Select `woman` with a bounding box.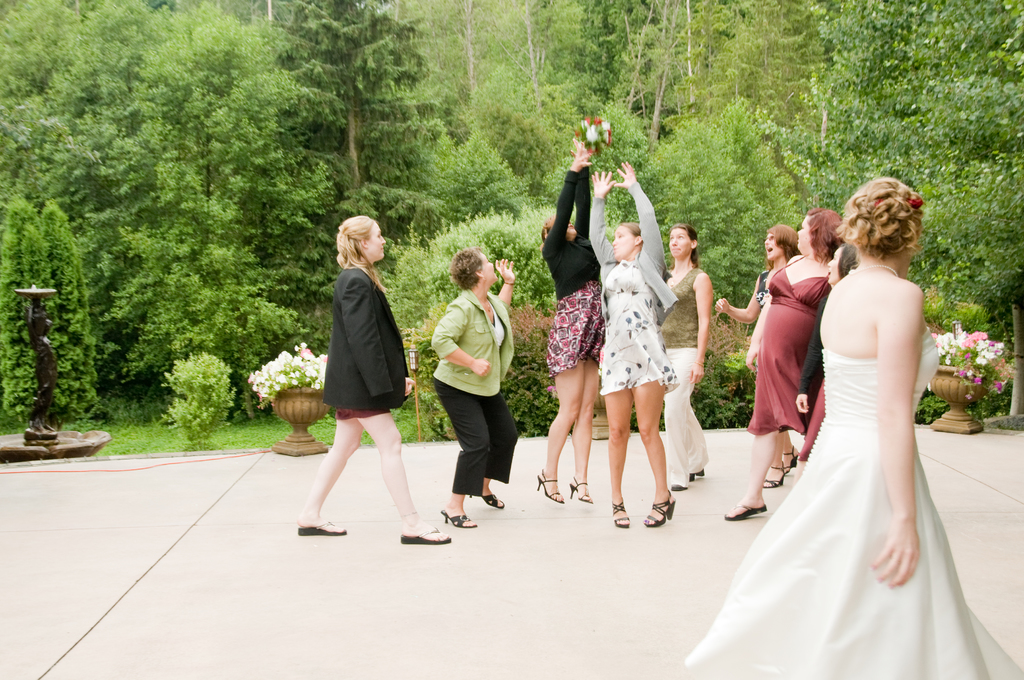
crop(723, 206, 847, 520).
